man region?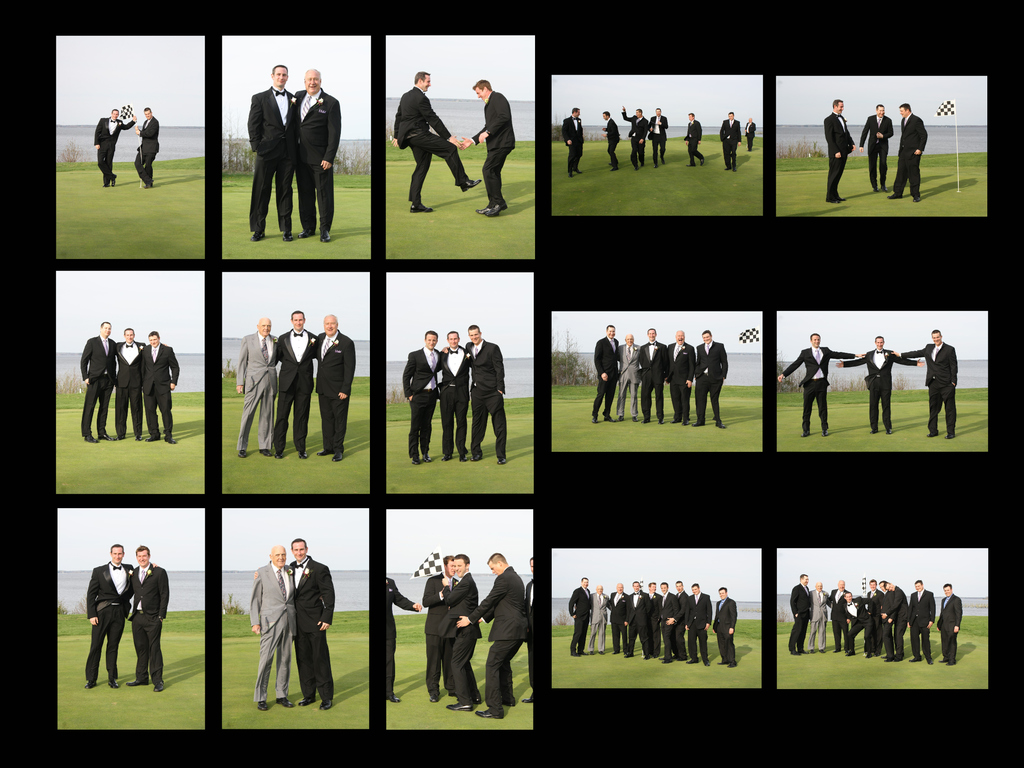
bbox(74, 319, 118, 446)
